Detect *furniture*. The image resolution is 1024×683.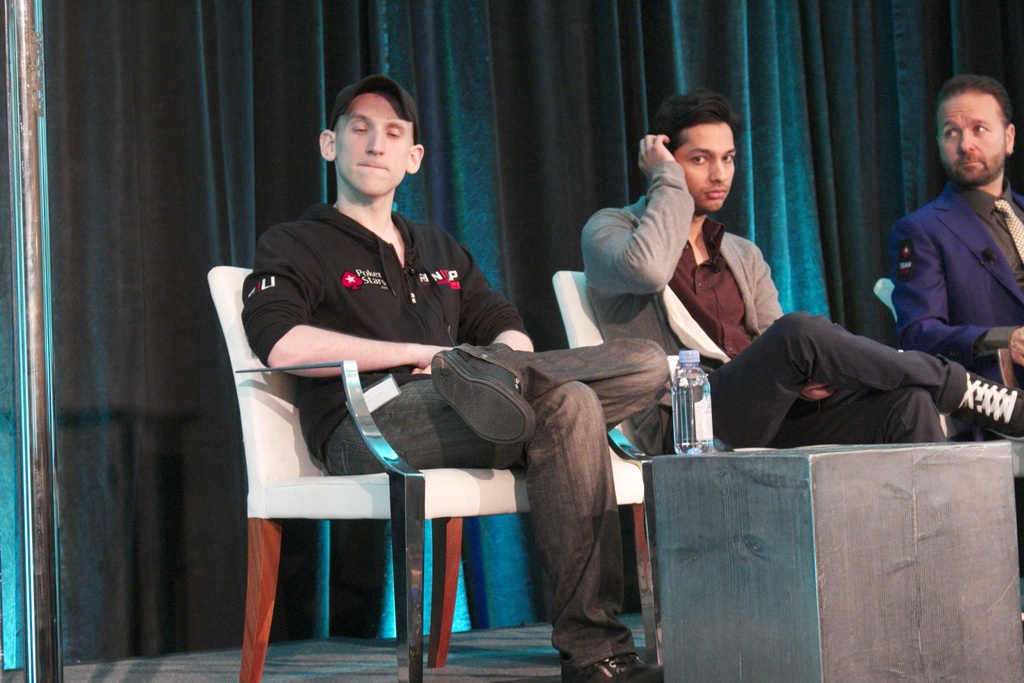
BBox(204, 261, 656, 682).
